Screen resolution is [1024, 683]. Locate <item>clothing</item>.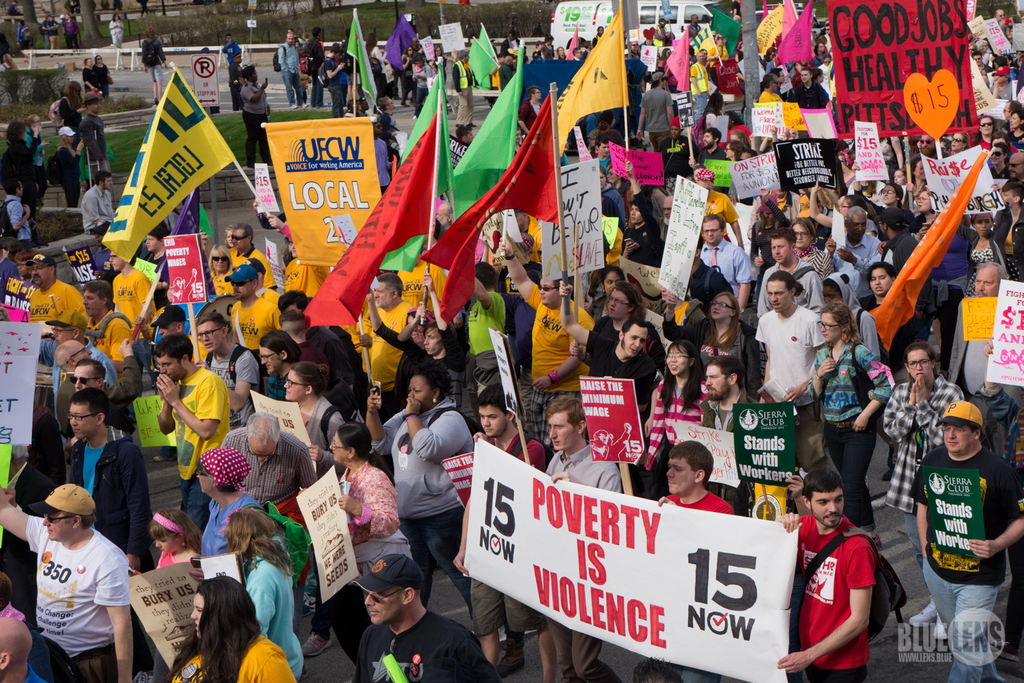
(756, 88, 782, 107).
